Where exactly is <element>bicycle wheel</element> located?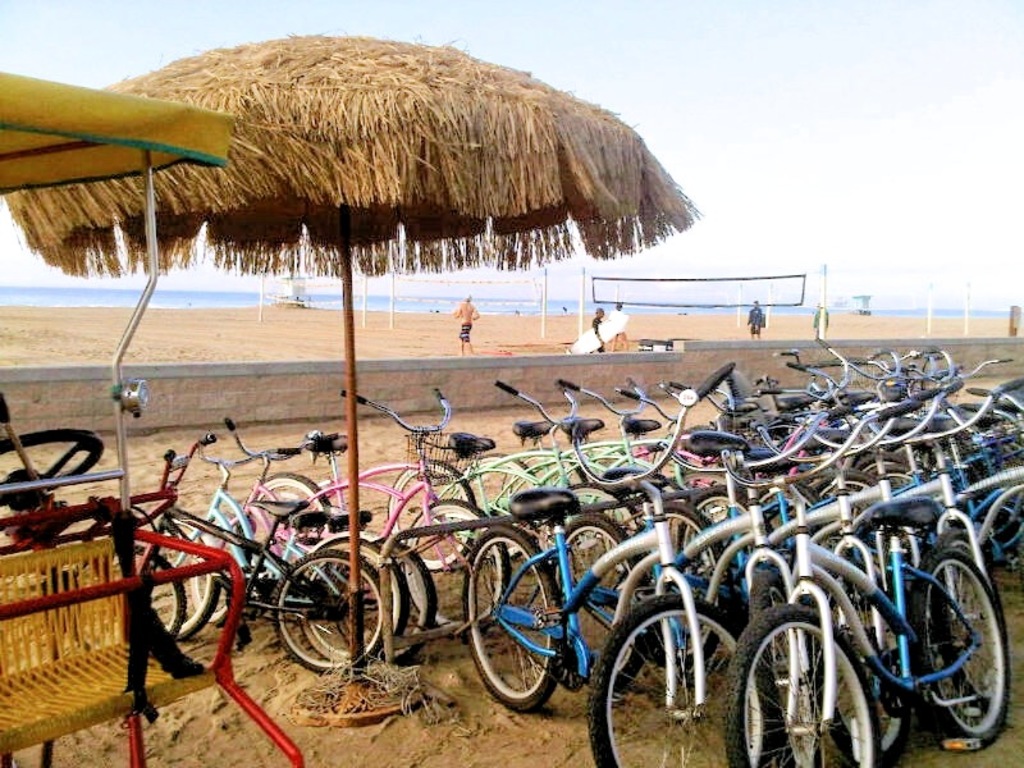
Its bounding box is x1=439 y1=449 x2=544 y2=561.
